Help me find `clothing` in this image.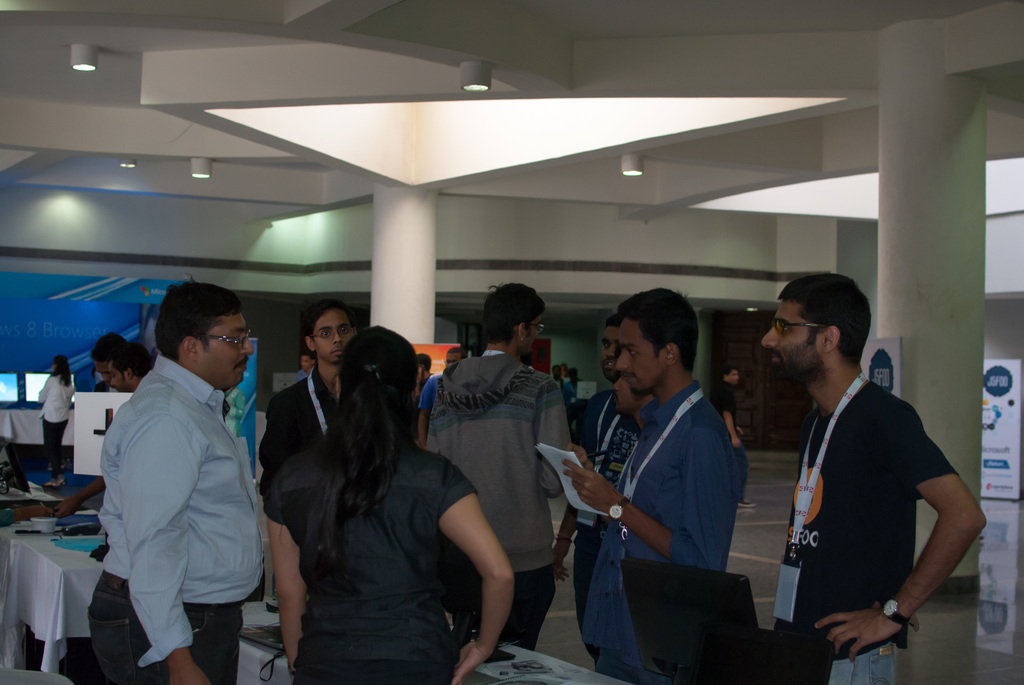
Found it: crop(716, 384, 746, 507).
